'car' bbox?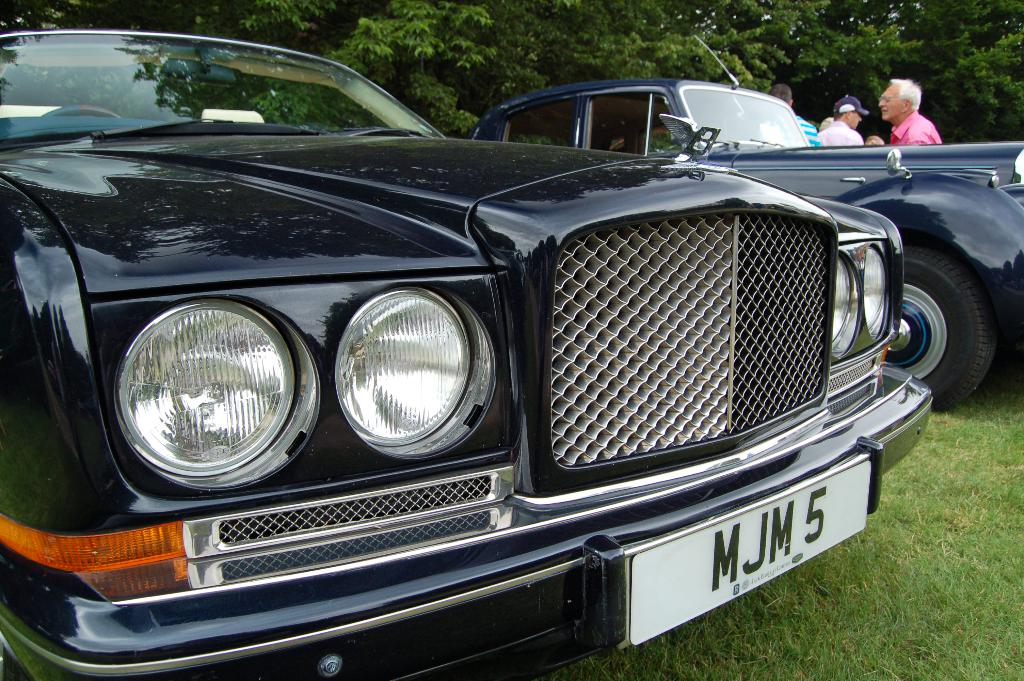
468:37:1023:419
